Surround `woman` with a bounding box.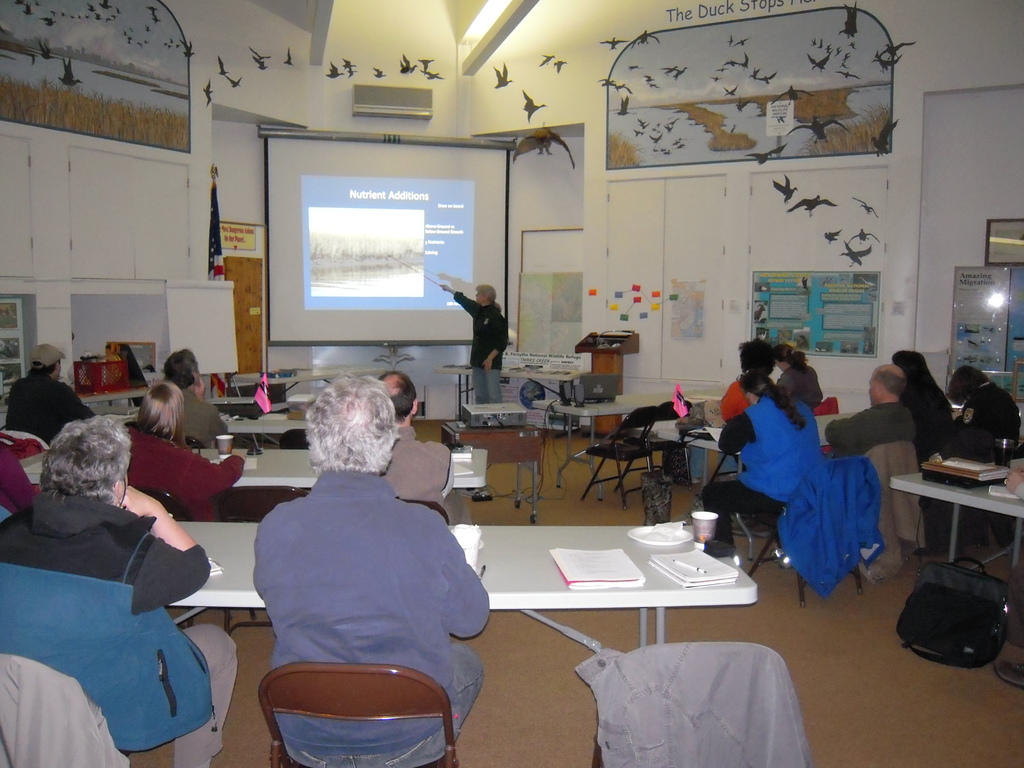
(131, 384, 245, 513).
